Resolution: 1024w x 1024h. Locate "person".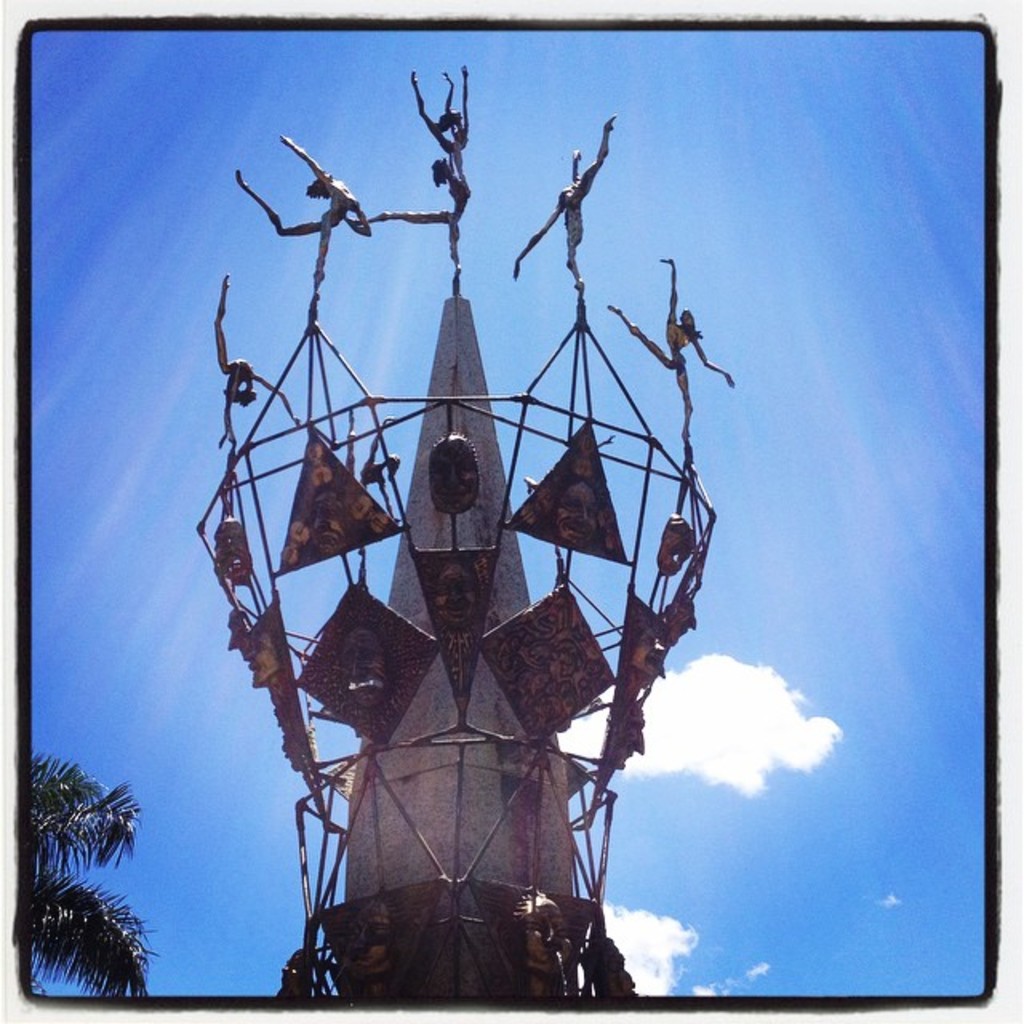
<box>232,136,374,326</box>.
